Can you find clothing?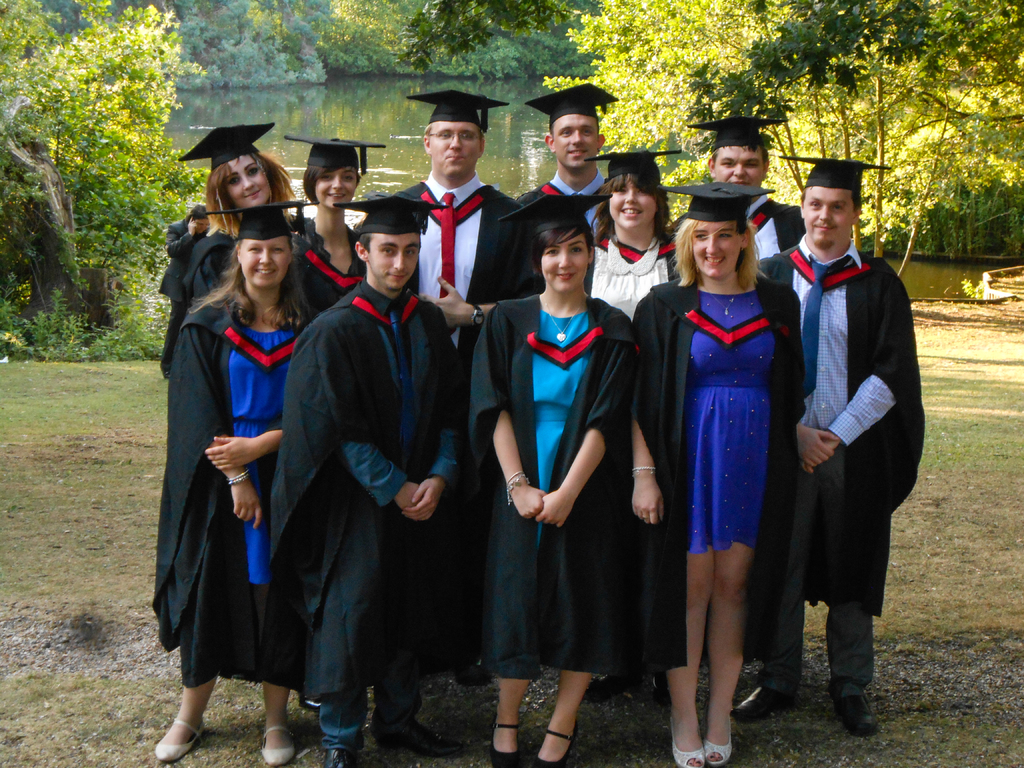
Yes, bounding box: (465,300,639,667).
